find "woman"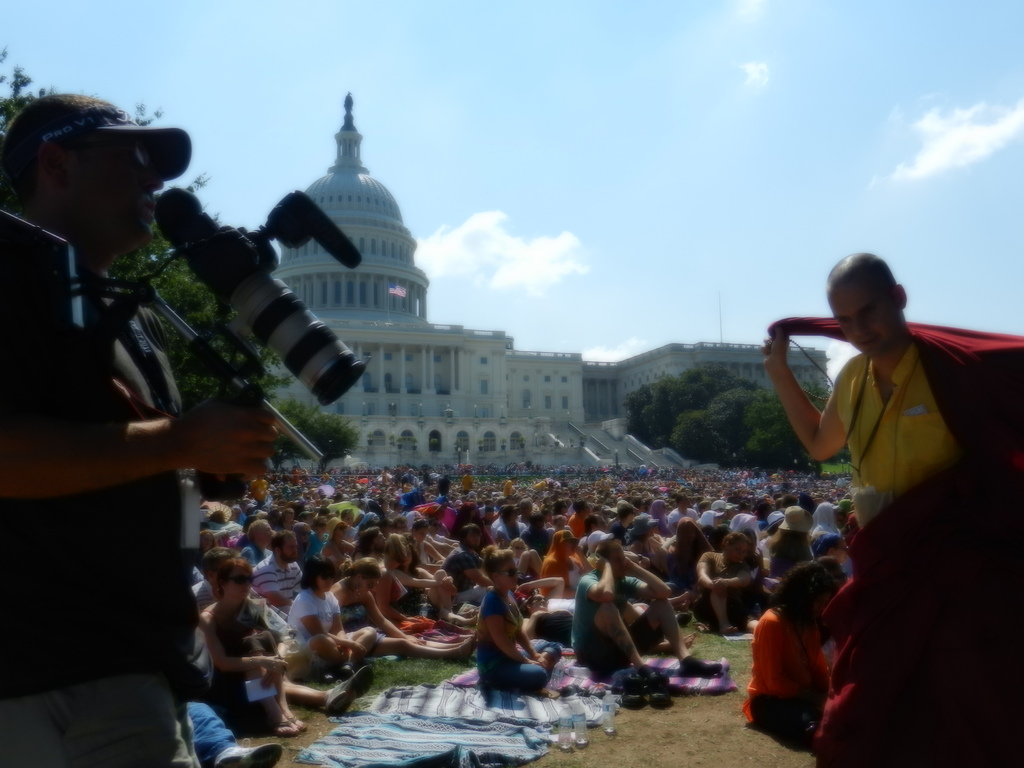
bbox=[476, 548, 567, 698]
